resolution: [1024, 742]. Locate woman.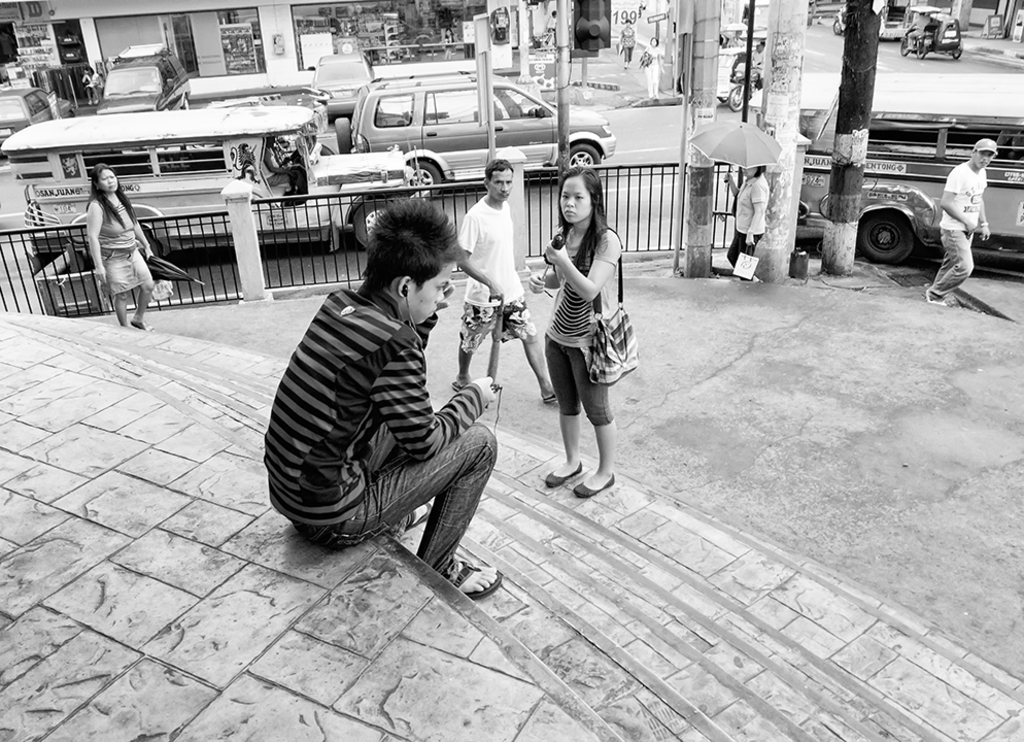
rect(722, 162, 769, 285).
